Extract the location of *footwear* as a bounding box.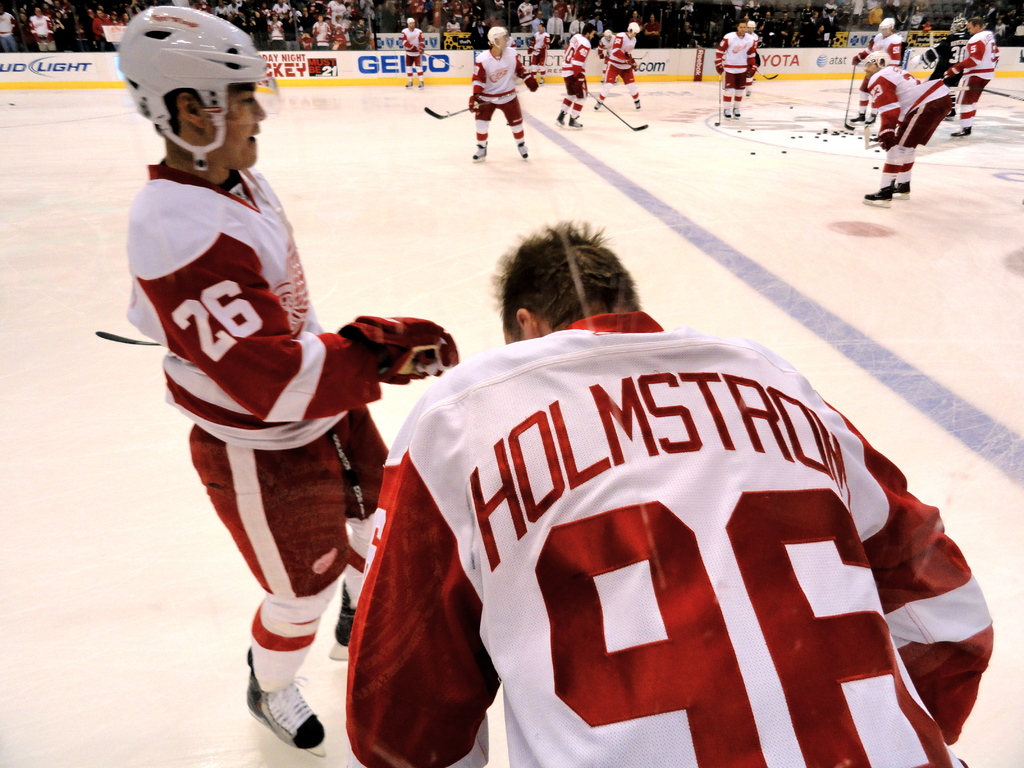
867 187 893 203.
